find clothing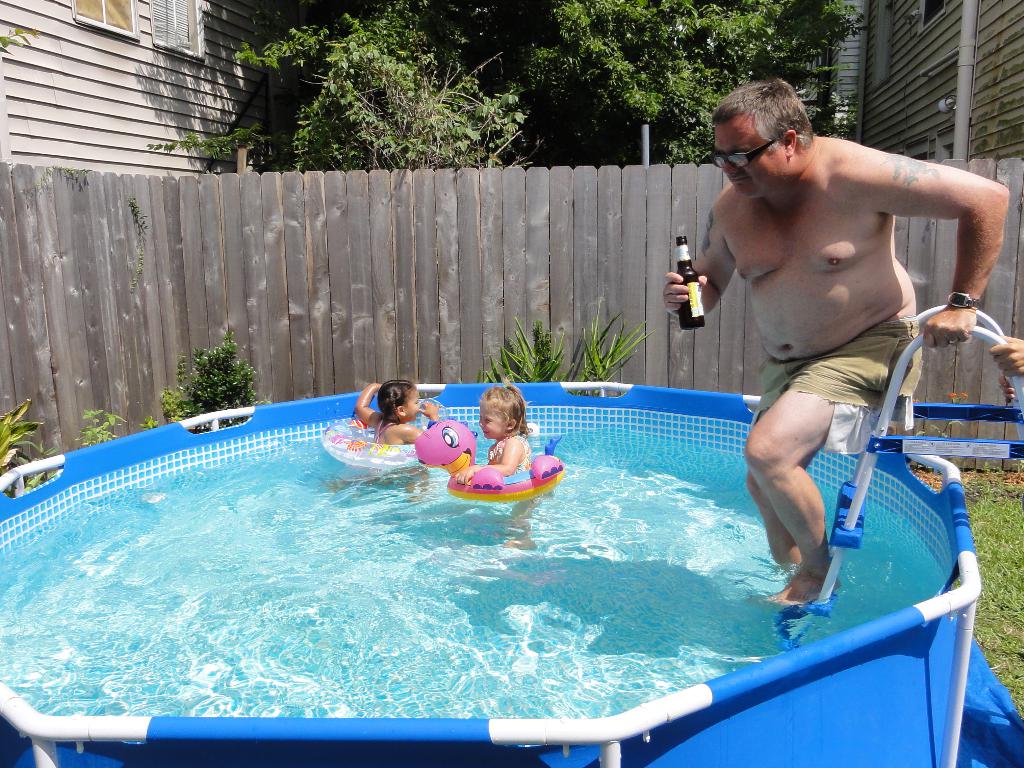
region(751, 306, 928, 422)
